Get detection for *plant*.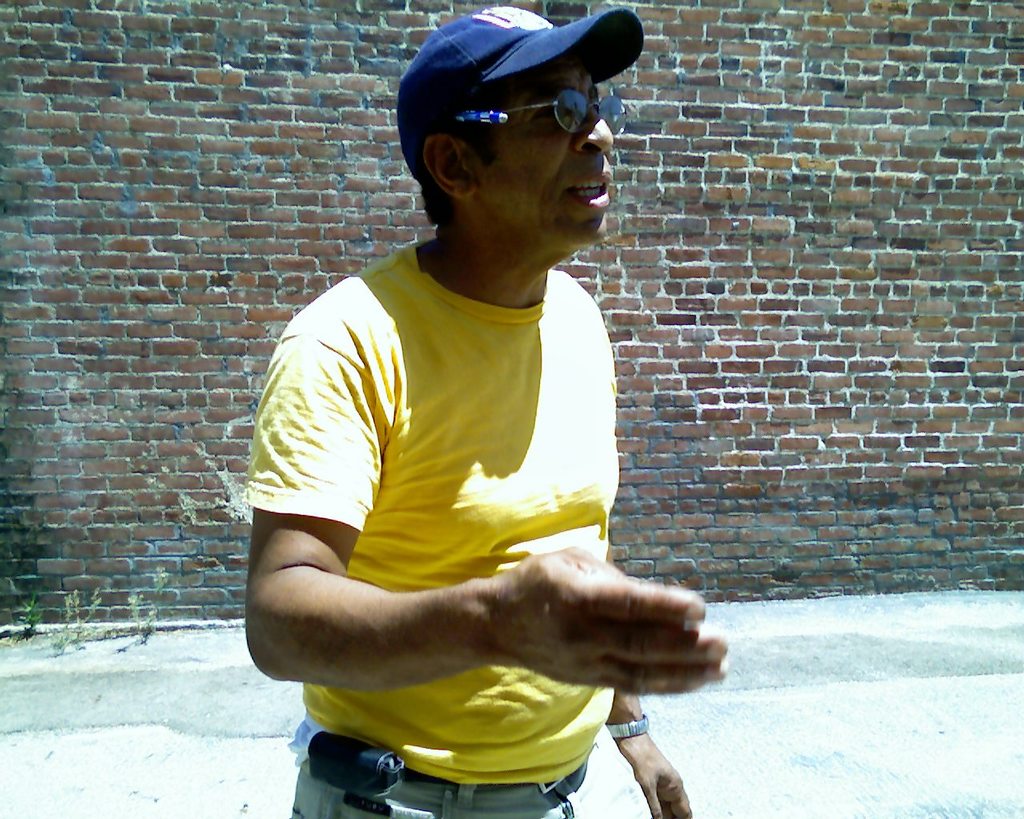
Detection: box(116, 590, 172, 641).
